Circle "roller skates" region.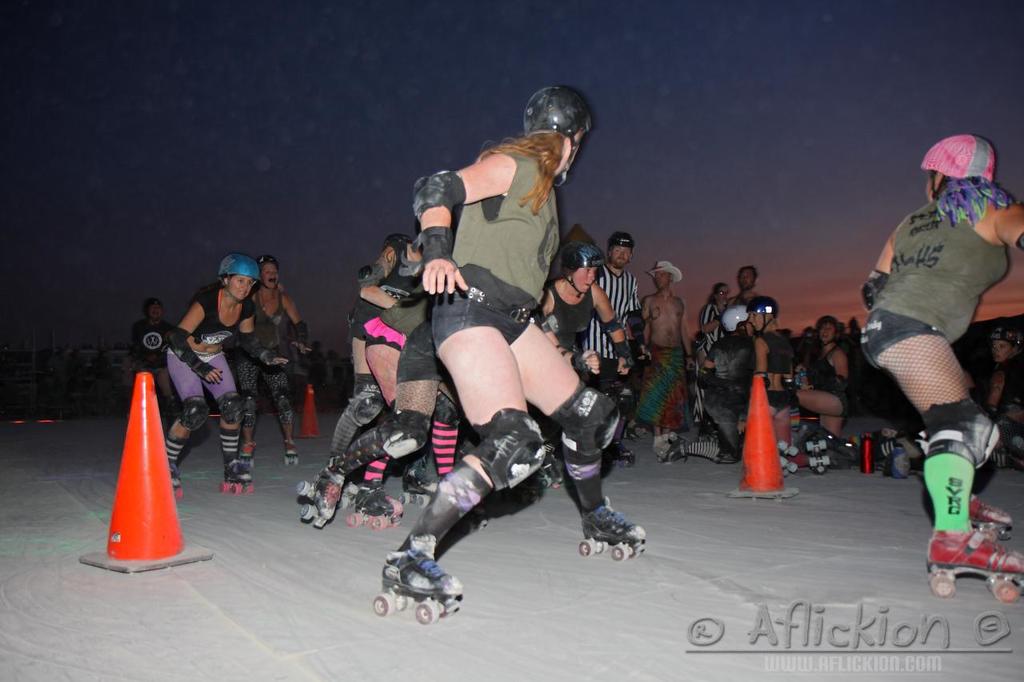
Region: crop(804, 436, 833, 474).
